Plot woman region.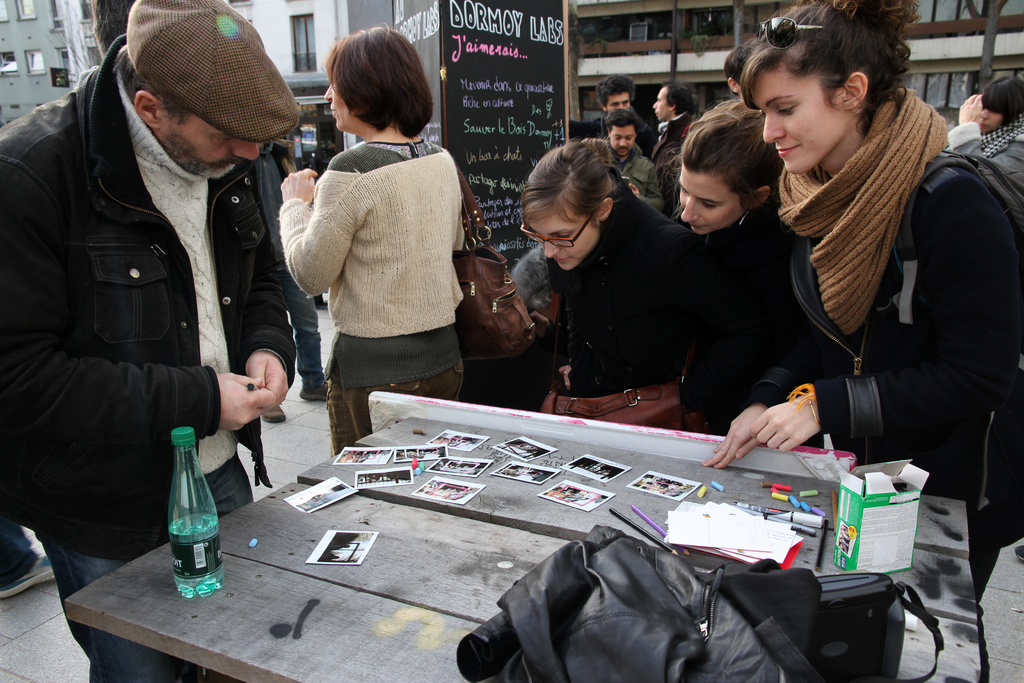
Plotted at x1=516, y1=136, x2=708, y2=431.
